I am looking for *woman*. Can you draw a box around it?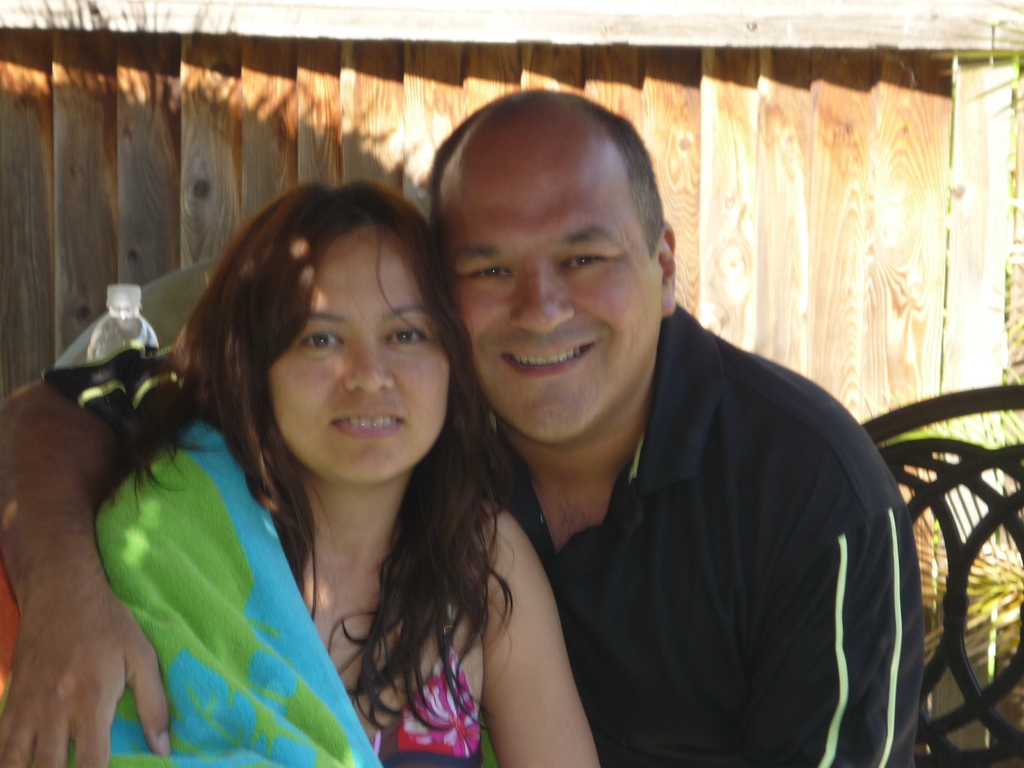
Sure, the bounding box is box(173, 195, 559, 753).
